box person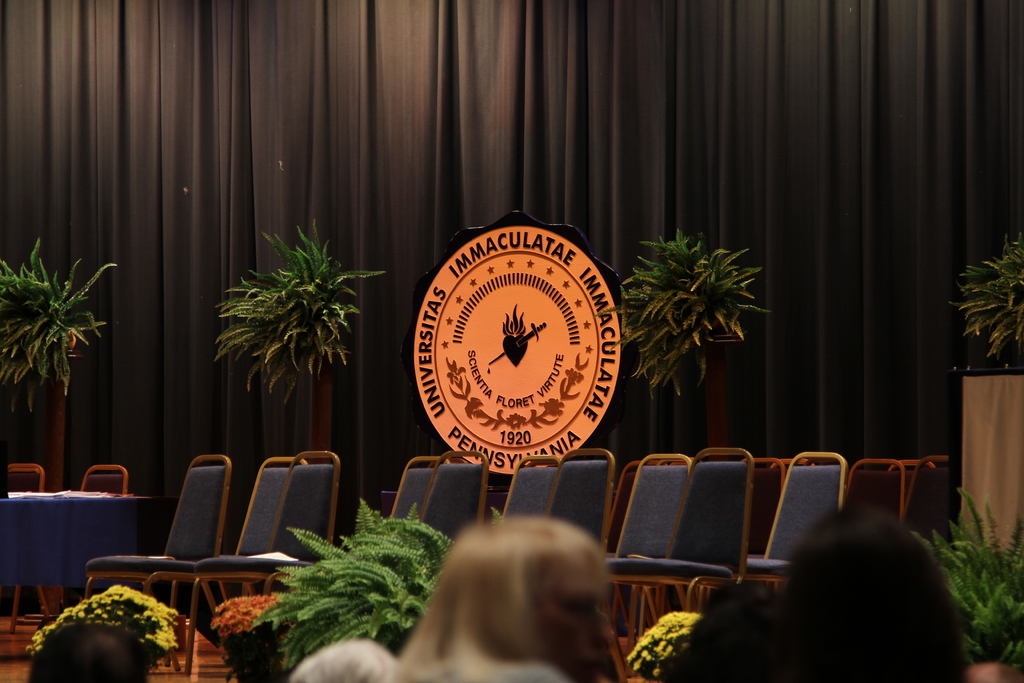
locate(24, 608, 150, 682)
